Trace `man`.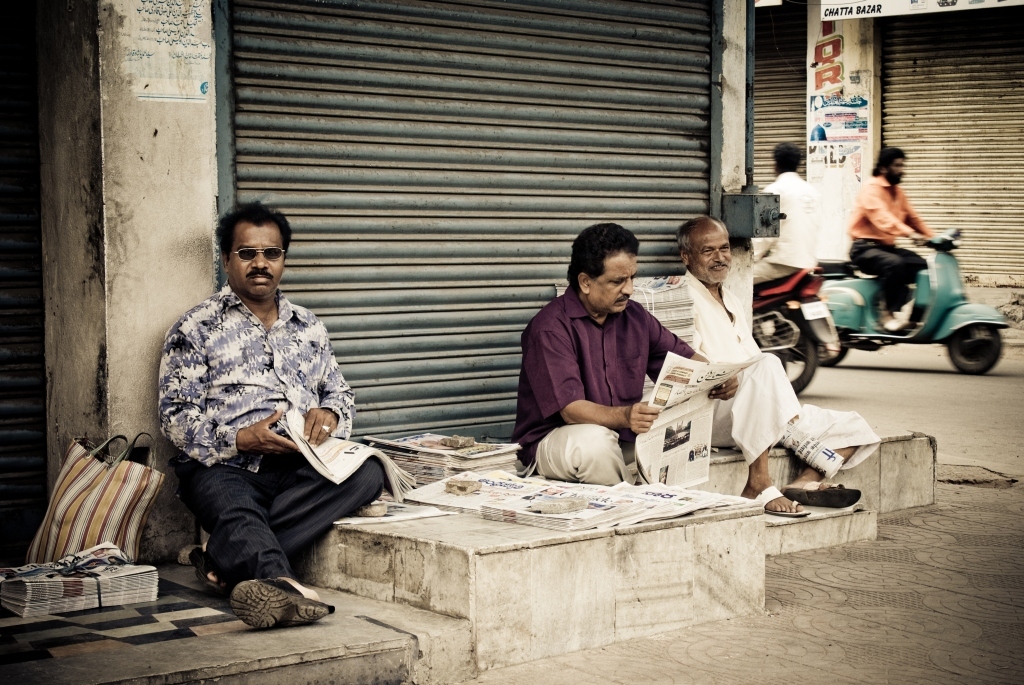
Traced to x1=159 y1=199 x2=384 y2=626.
